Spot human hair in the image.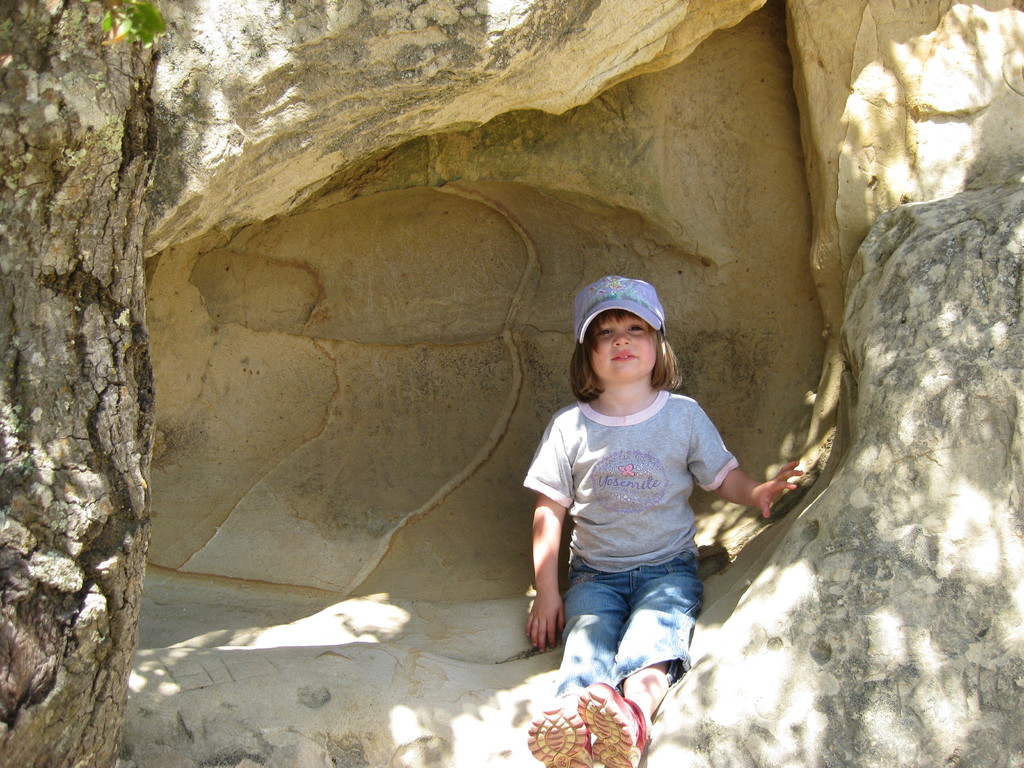
human hair found at bbox=(571, 305, 682, 412).
